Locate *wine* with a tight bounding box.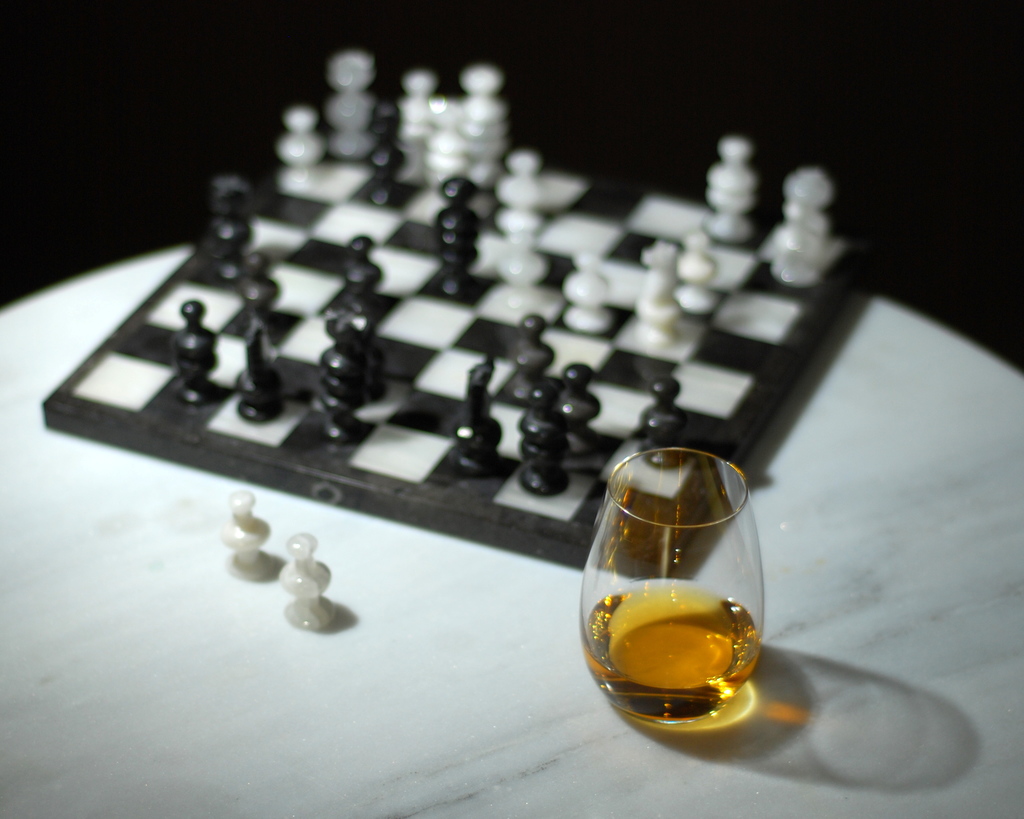
select_region(572, 461, 776, 758).
